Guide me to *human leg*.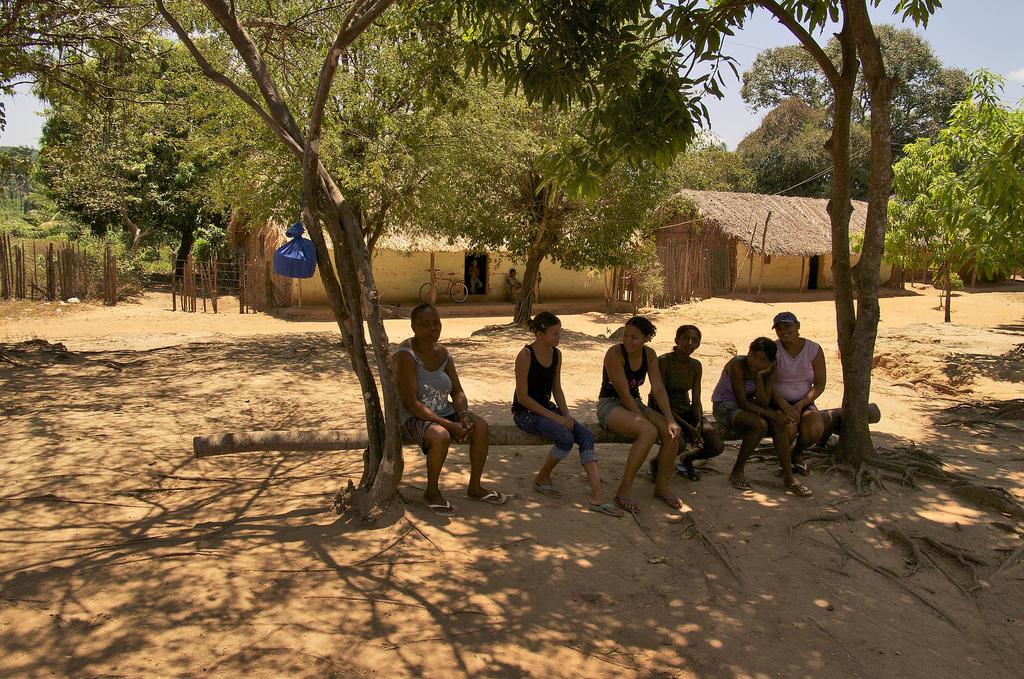
Guidance: 513,404,620,519.
